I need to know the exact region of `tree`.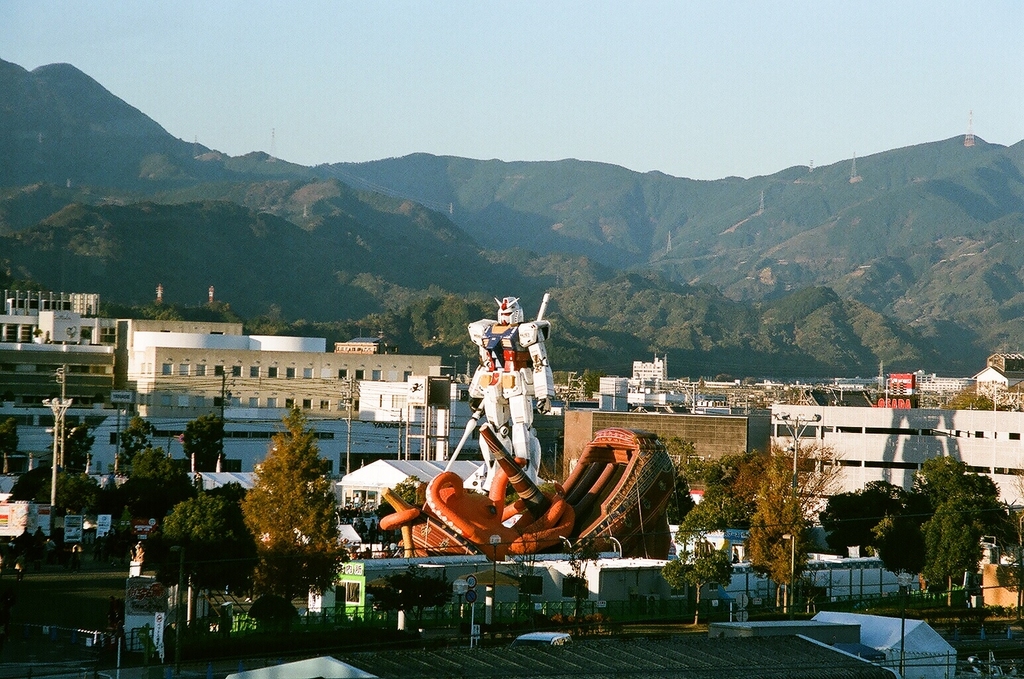
Region: box=[569, 544, 599, 635].
